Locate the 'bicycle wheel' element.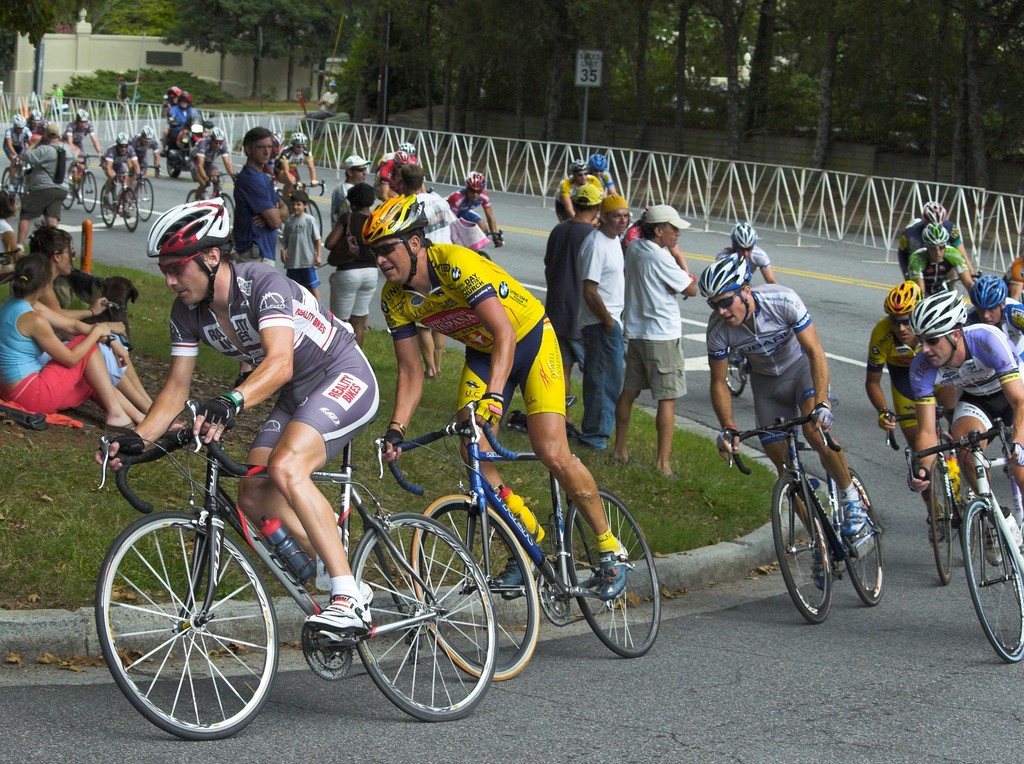
Element bbox: region(0, 164, 14, 193).
